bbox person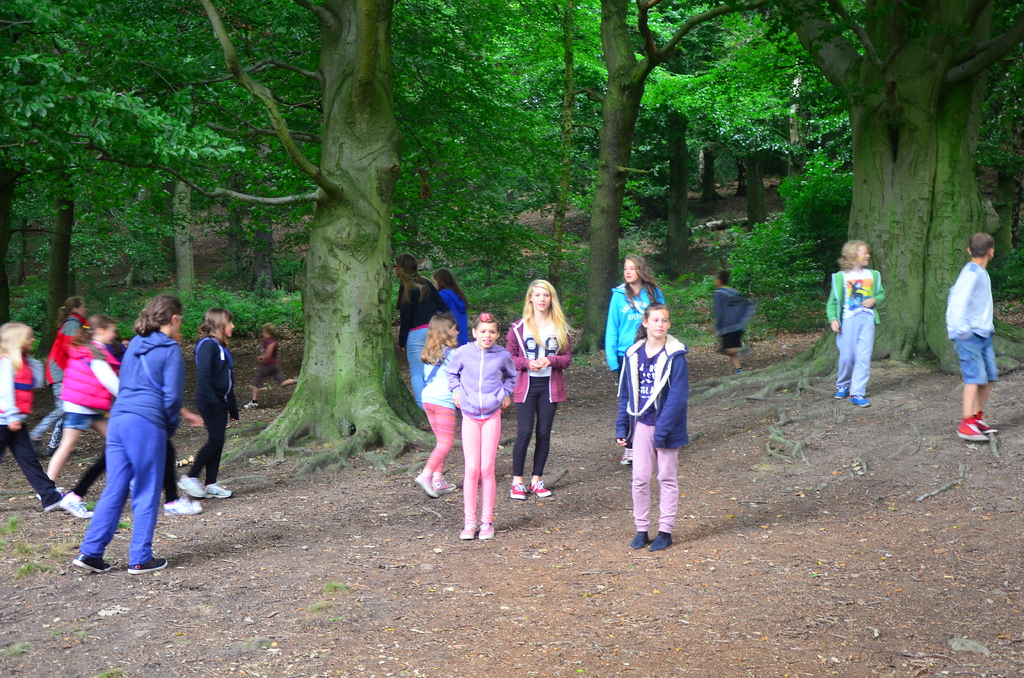
{"x1": 25, "y1": 297, "x2": 84, "y2": 455}
